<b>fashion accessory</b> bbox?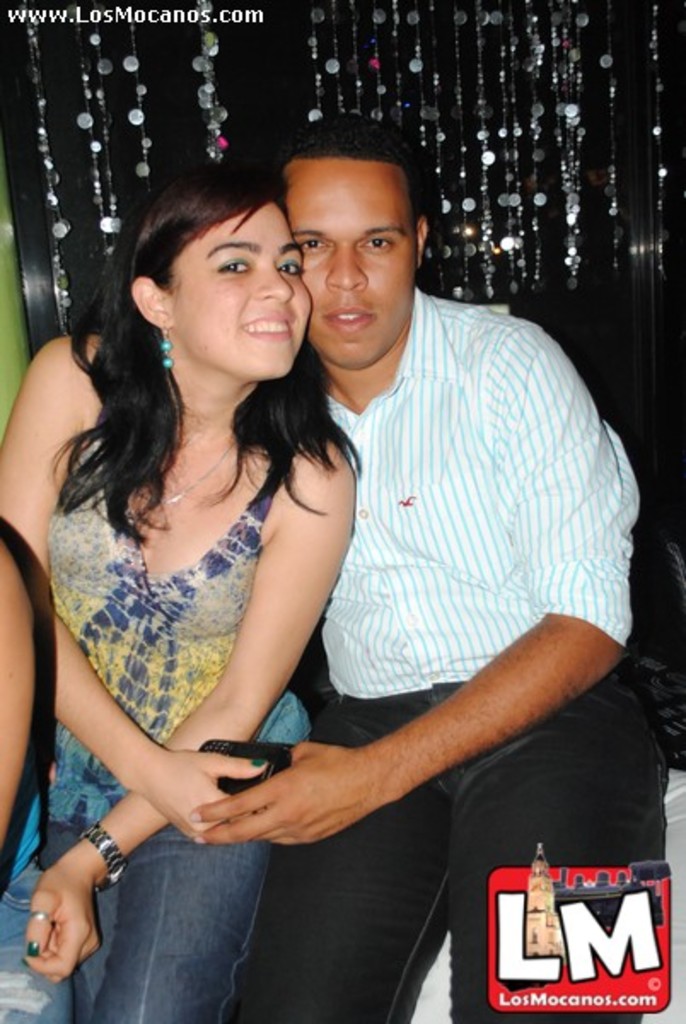
247,754,268,768
